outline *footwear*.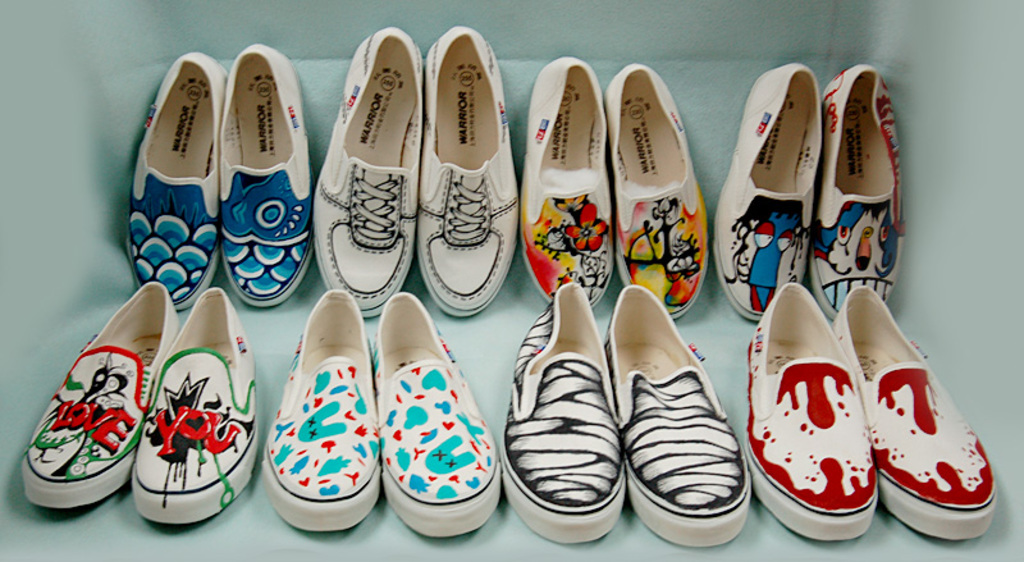
Outline: (left=719, top=55, right=827, bottom=324).
